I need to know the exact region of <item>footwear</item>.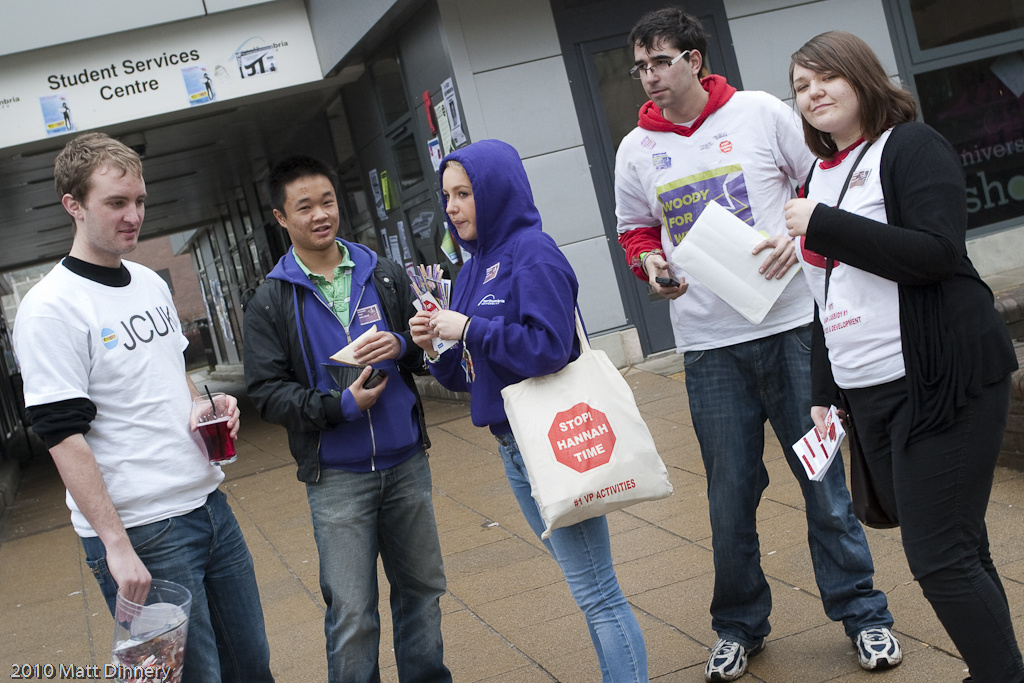
Region: (703, 638, 769, 682).
